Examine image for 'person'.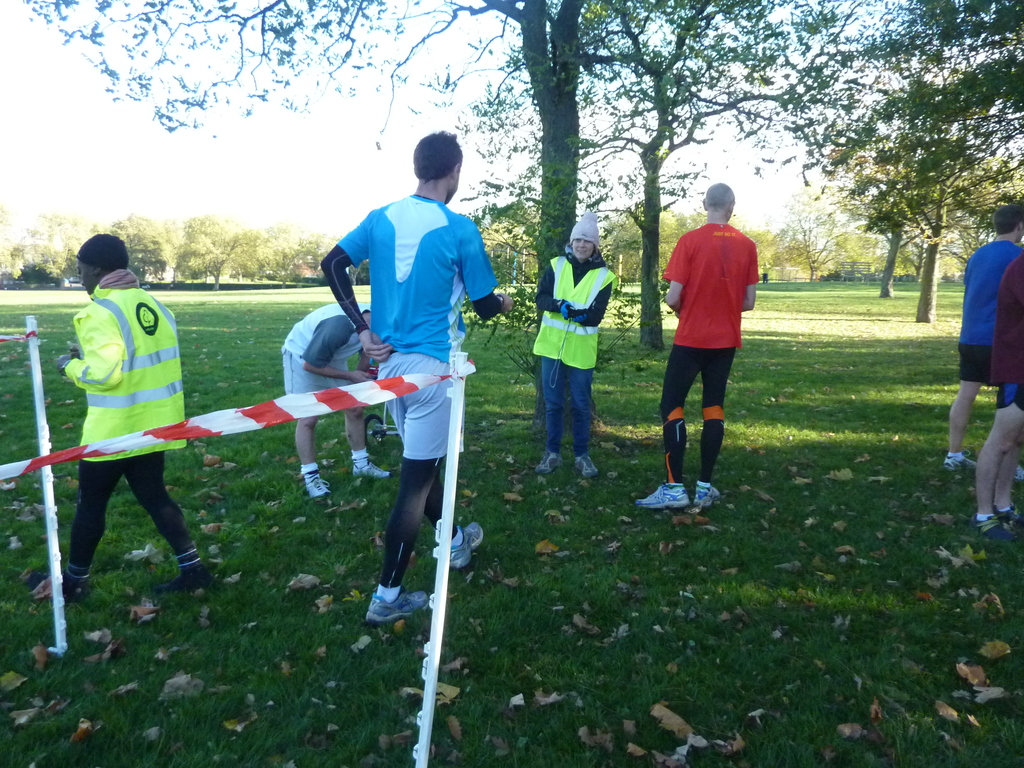
Examination result: bbox=(634, 180, 761, 508).
